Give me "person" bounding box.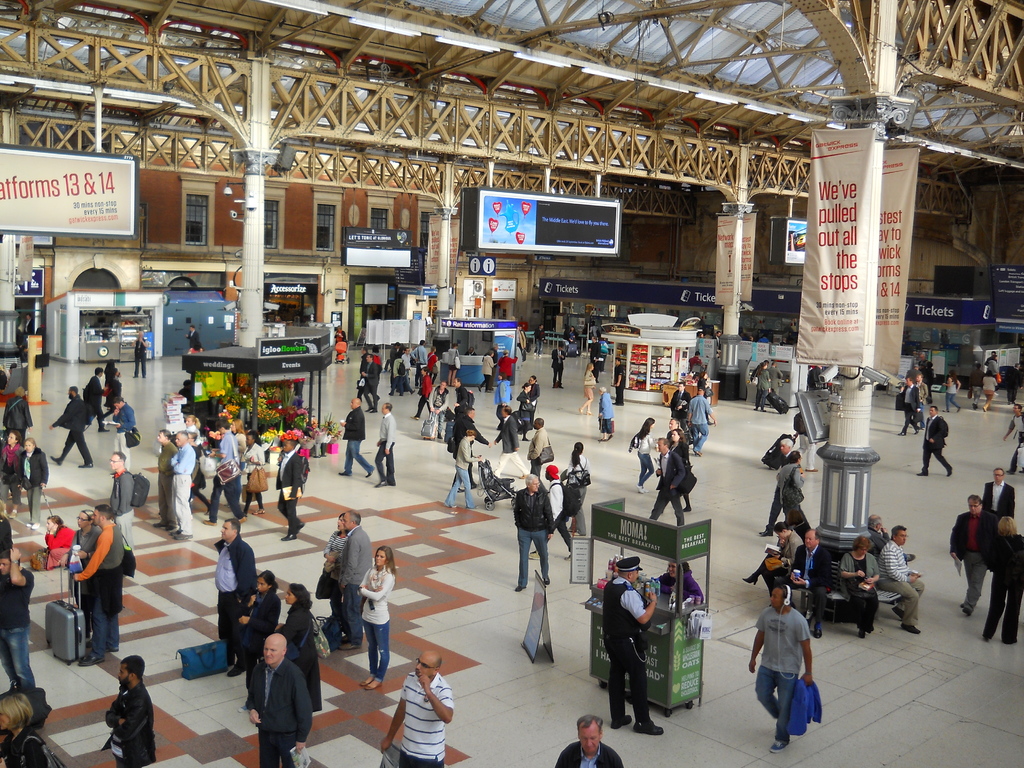
detection(493, 354, 517, 415).
